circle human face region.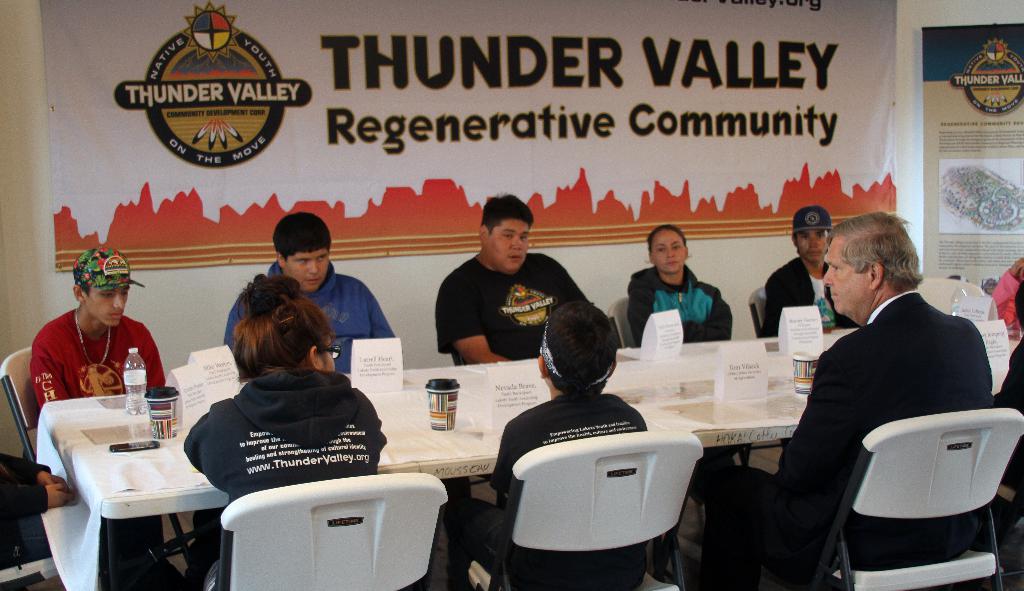
Region: l=650, t=233, r=686, b=274.
